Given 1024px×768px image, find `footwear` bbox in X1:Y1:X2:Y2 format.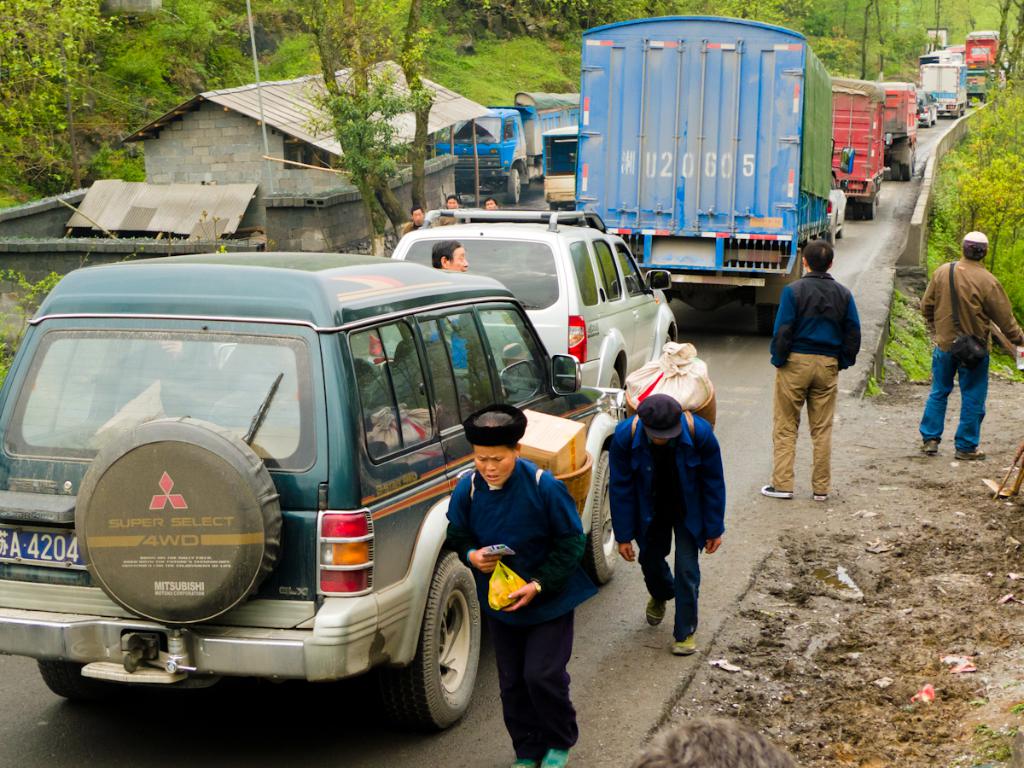
760:481:796:500.
